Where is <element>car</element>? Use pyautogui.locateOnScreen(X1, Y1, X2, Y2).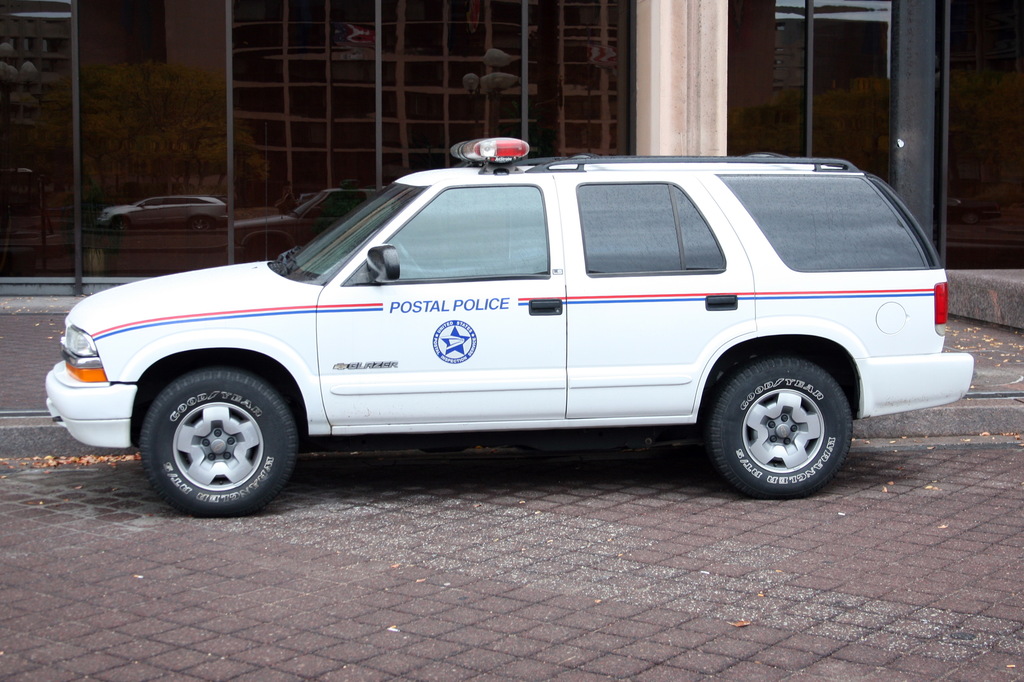
pyautogui.locateOnScreen(47, 135, 972, 519).
